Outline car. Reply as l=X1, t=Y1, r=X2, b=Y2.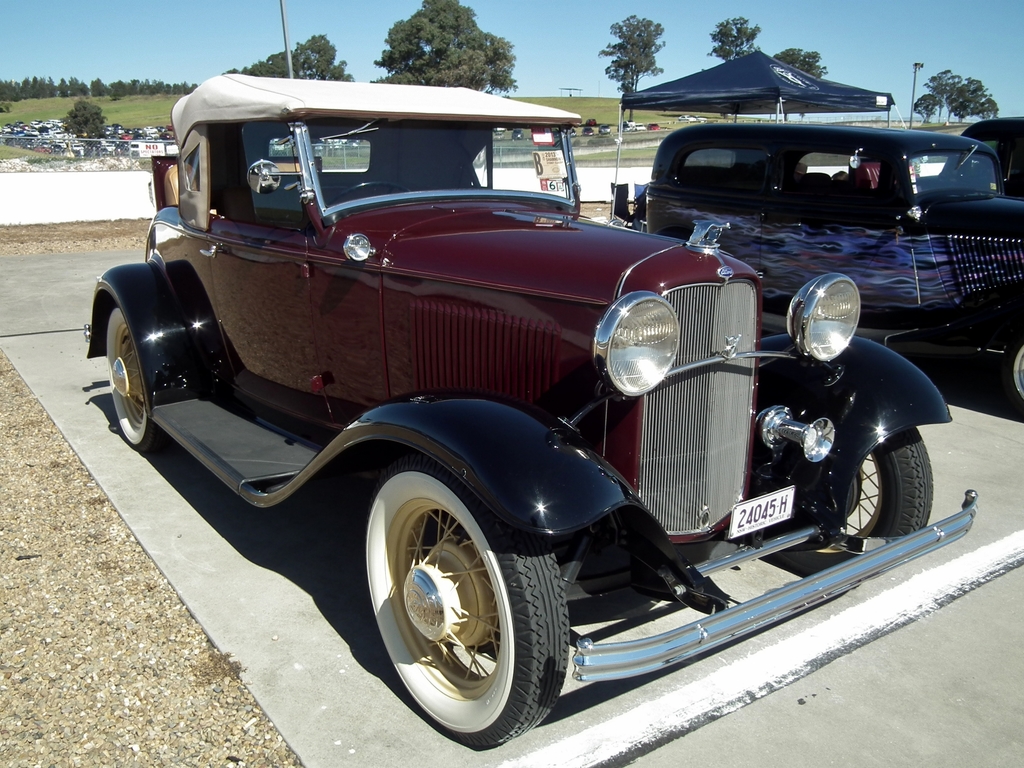
l=917, t=120, r=1020, b=196.
